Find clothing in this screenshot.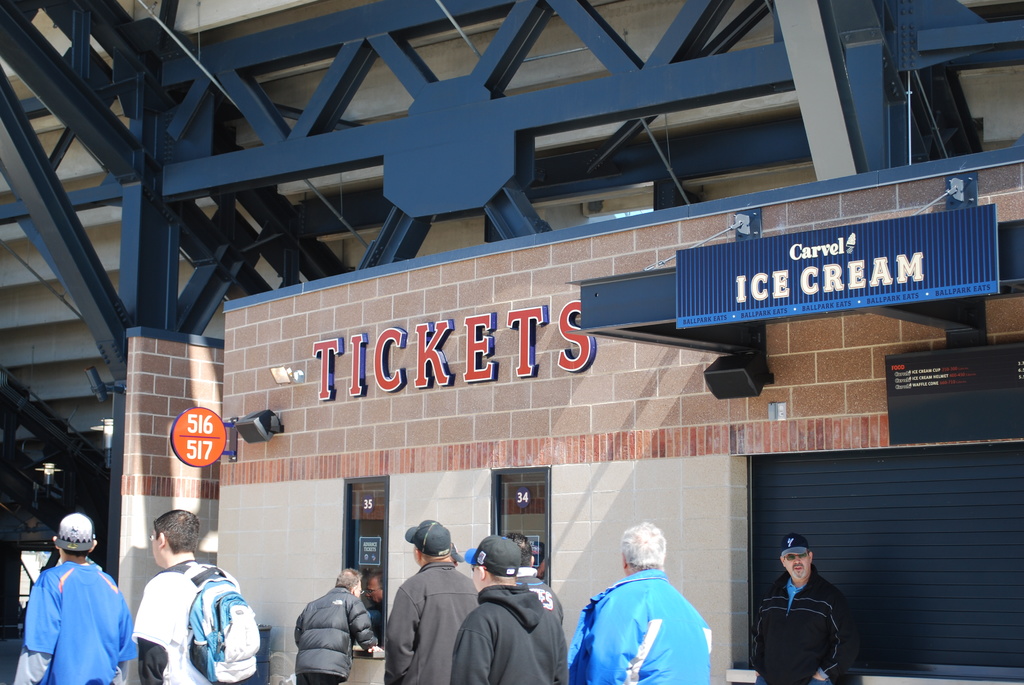
The bounding box for clothing is rect(135, 555, 221, 684).
